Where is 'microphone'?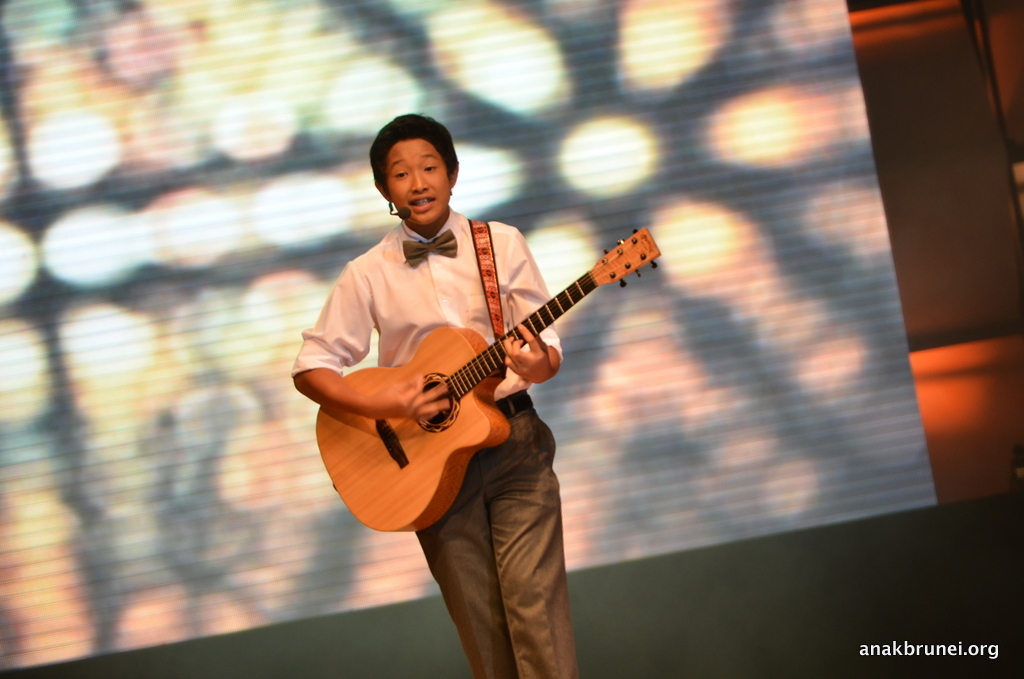
left=390, top=201, right=411, bottom=217.
